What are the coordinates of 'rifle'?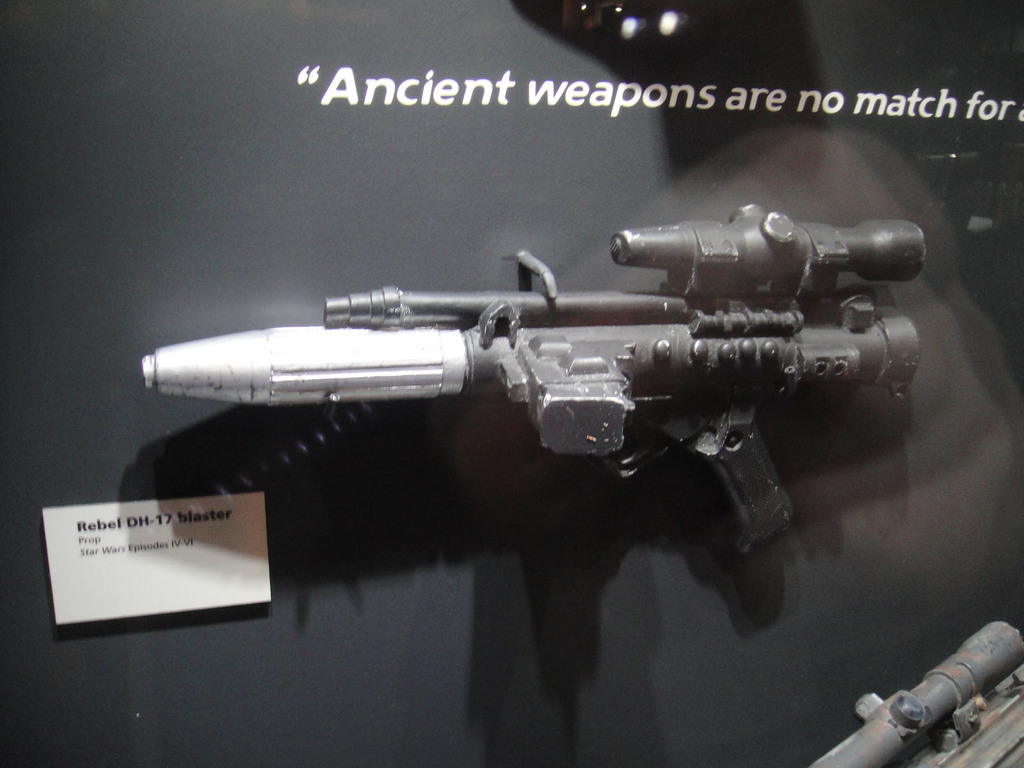
{"x1": 811, "y1": 618, "x2": 1023, "y2": 767}.
